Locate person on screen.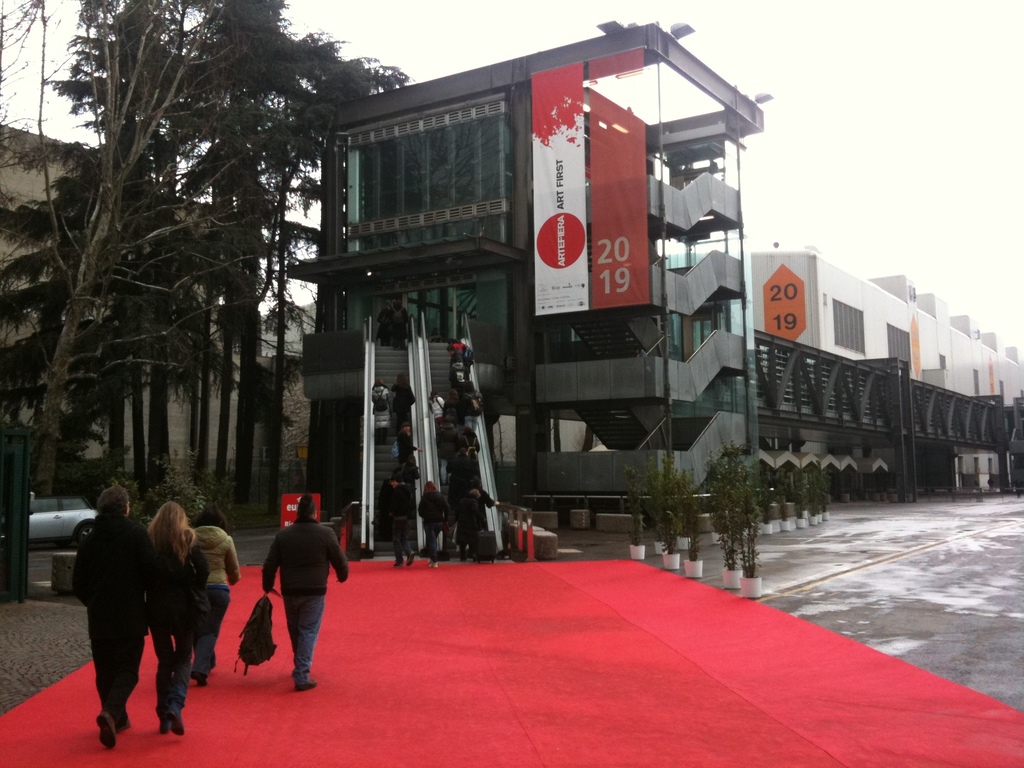
On screen at pyautogui.locateOnScreen(427, 394, 444, 442).
